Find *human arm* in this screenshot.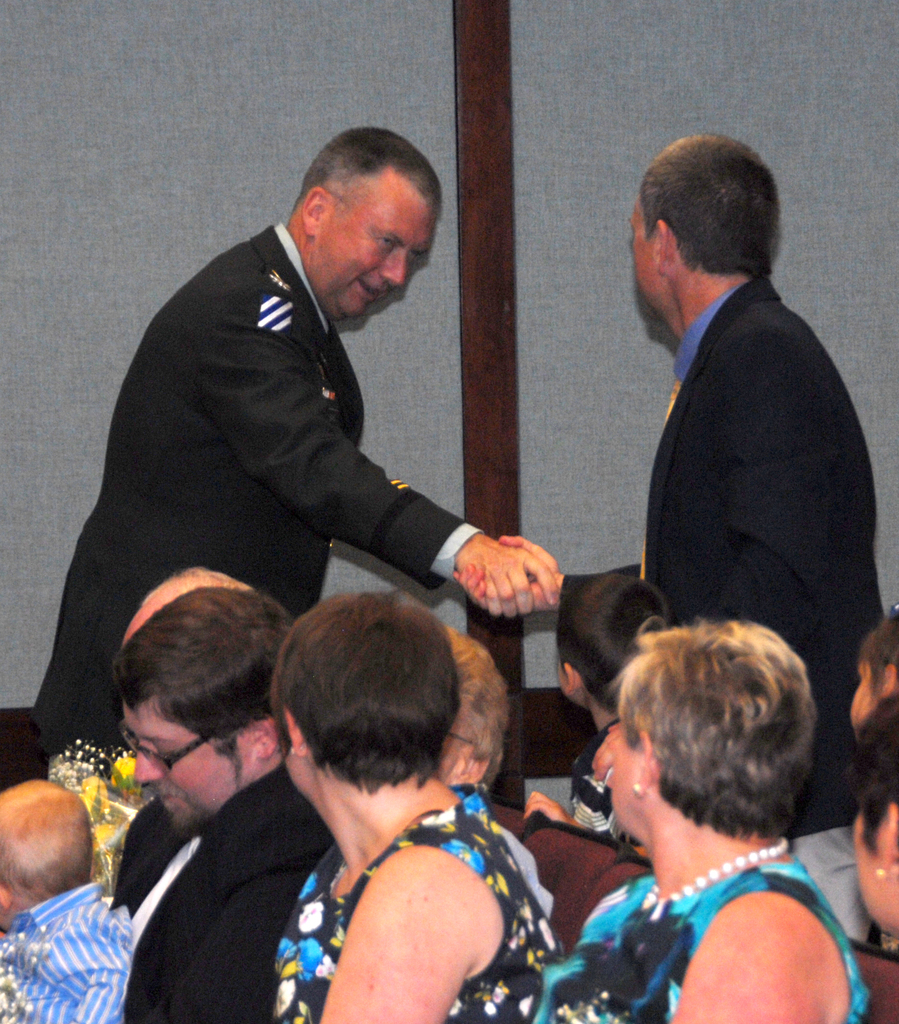
The bounding box for *human arm* is Rect(693, 319, 873, 678).
